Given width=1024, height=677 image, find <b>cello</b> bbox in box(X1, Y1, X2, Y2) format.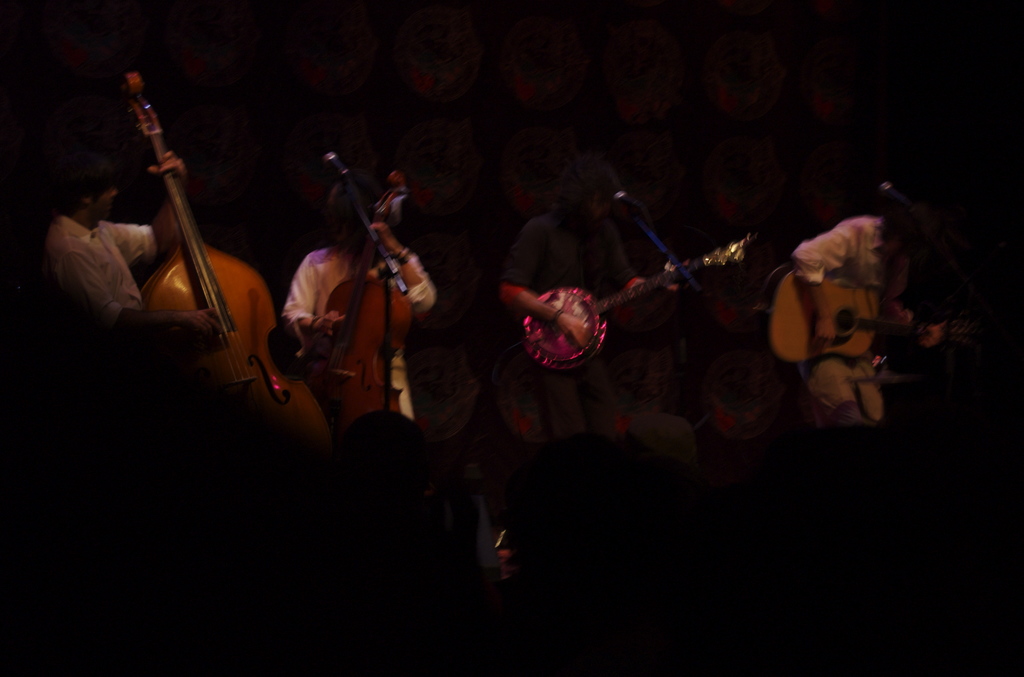
box(291, 174, 413, 430).
